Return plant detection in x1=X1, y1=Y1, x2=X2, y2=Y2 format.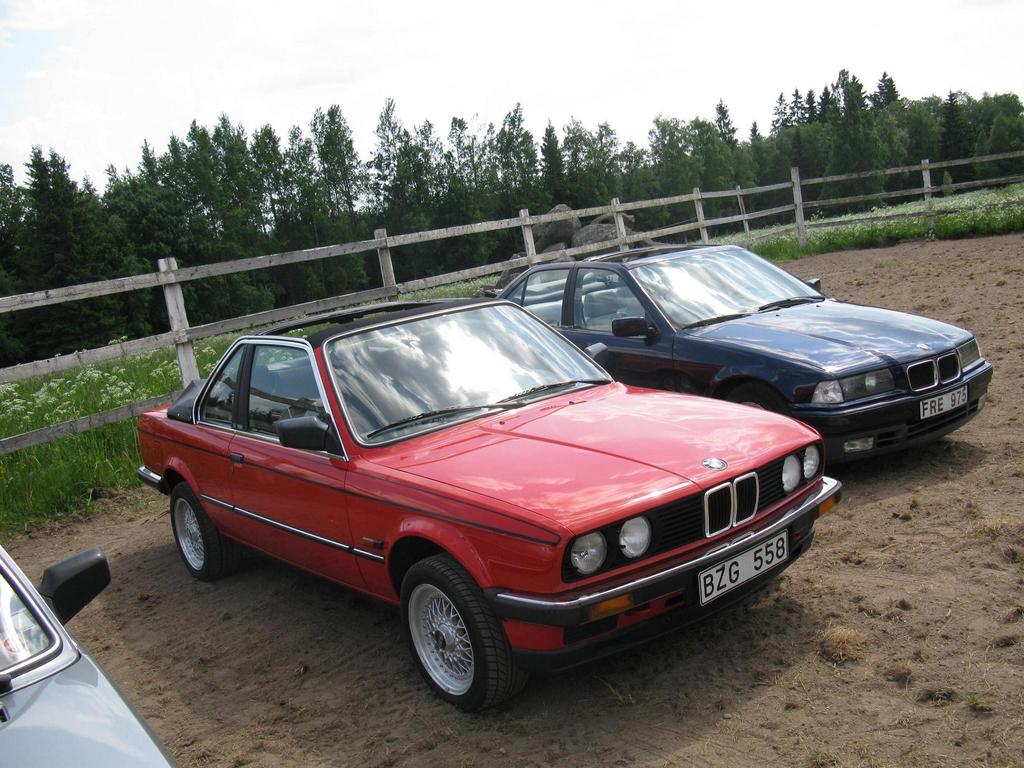
x1=594, y1=675, x2=635, y2=707.
